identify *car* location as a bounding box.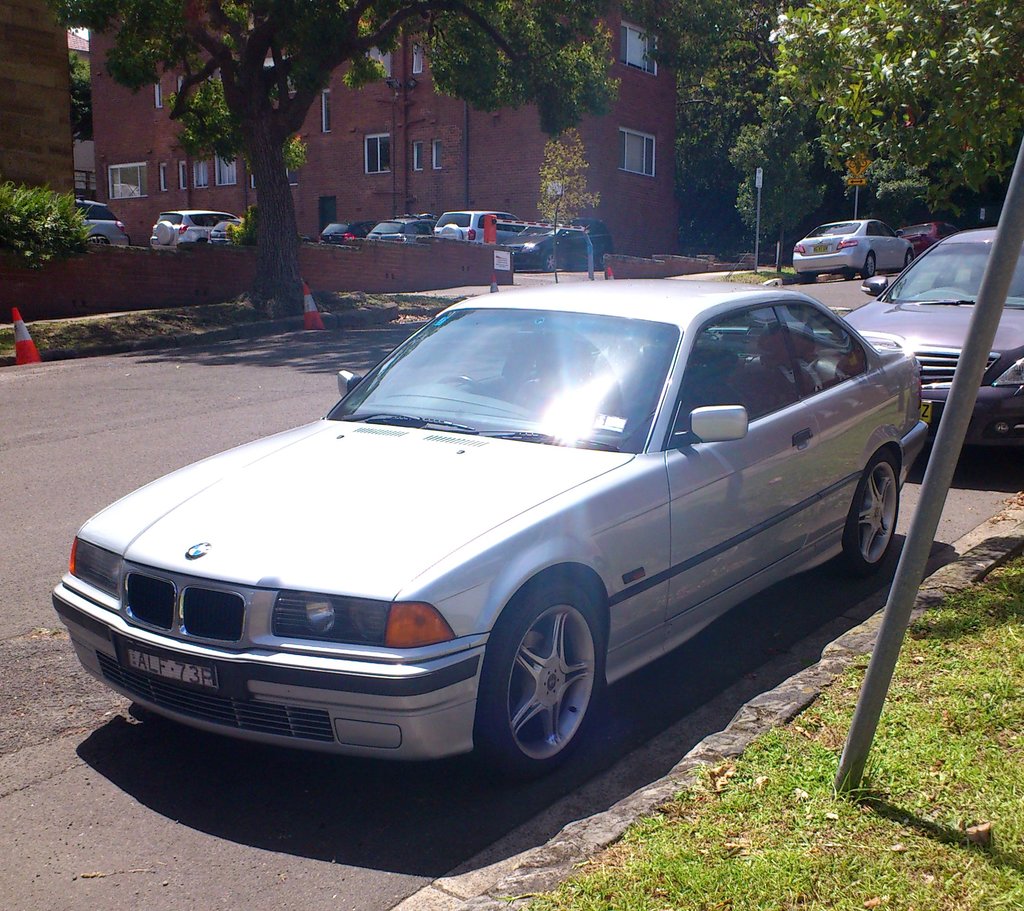
Rect(59, 191, 132, 247).
